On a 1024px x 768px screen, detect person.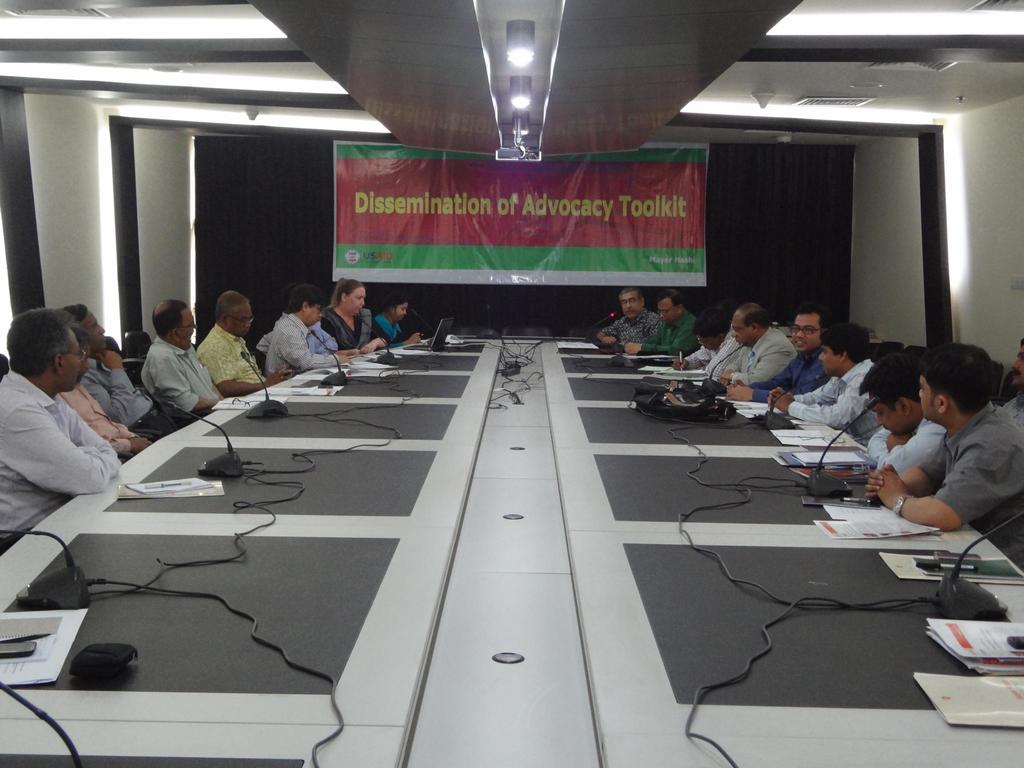
768, 319, 879, 449.
